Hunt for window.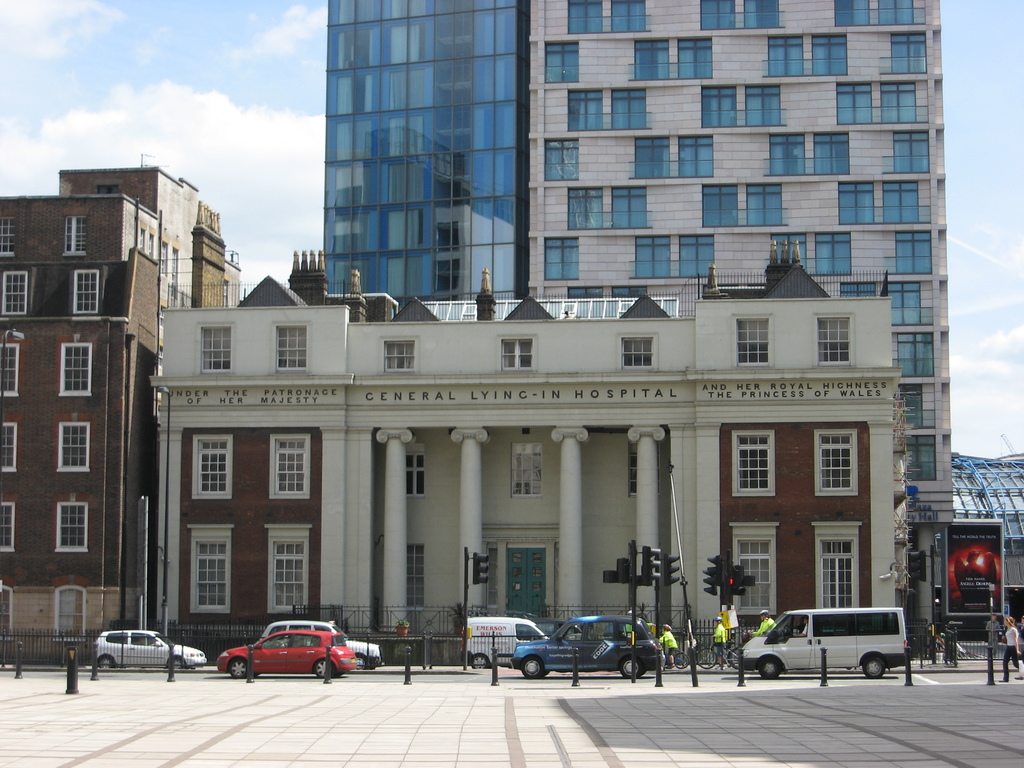
Hunted down at Rect(190, 532, 225, 609).
